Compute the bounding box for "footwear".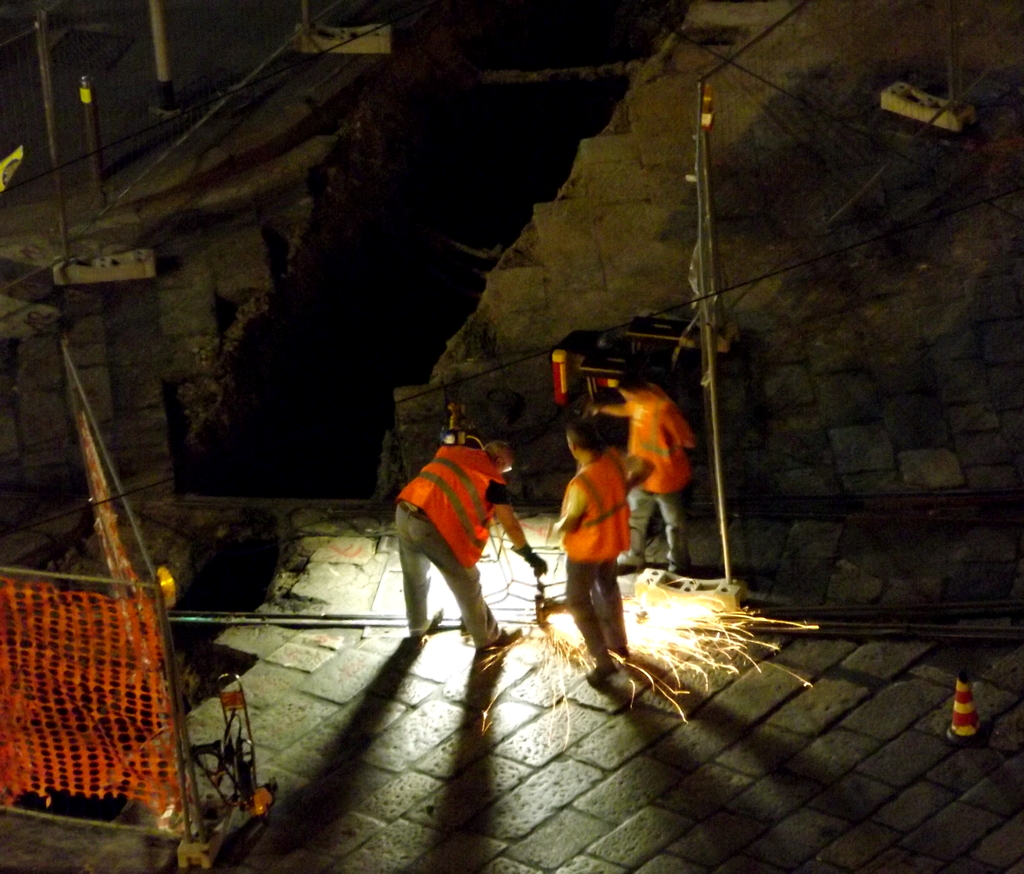
{"left": 608, "top": 645, "right": 629, "bottom": 658}.
